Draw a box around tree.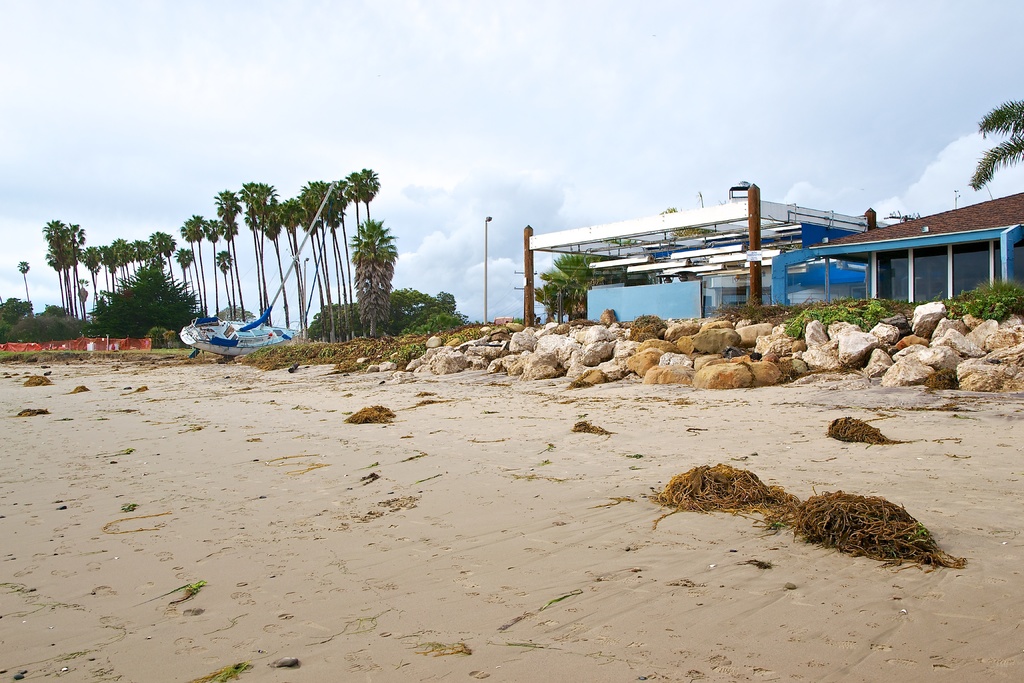
(x1=351, y1=217, x2=394, y2=339).
